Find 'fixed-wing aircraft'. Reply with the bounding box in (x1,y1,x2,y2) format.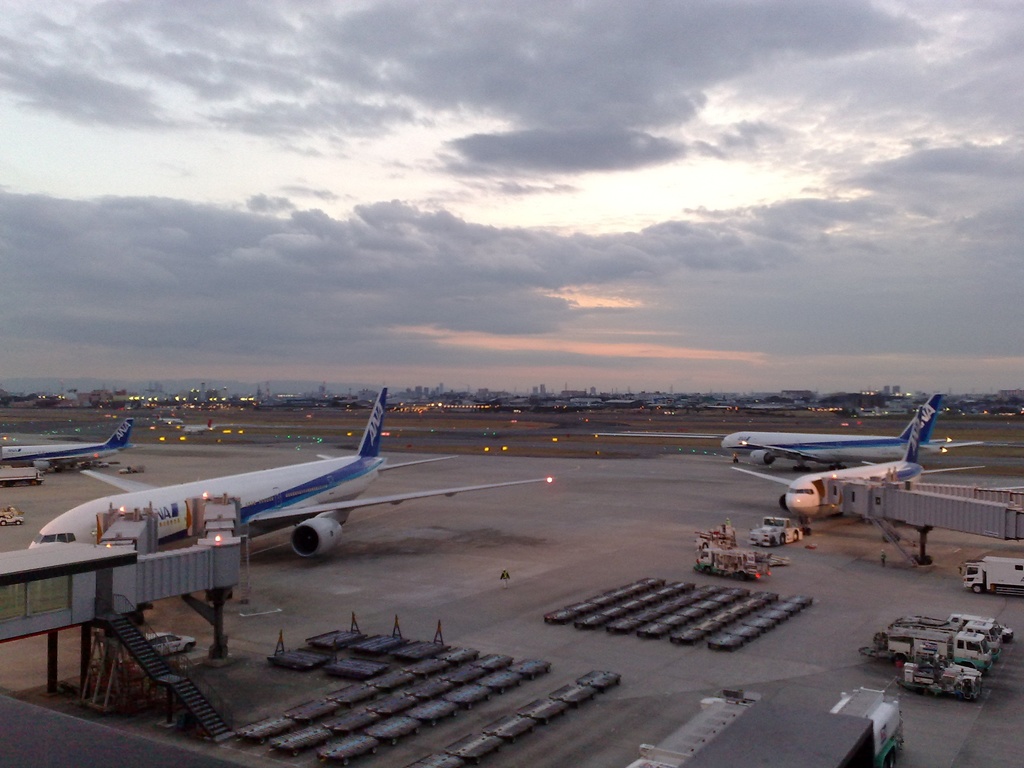
(29,383,555,560).
